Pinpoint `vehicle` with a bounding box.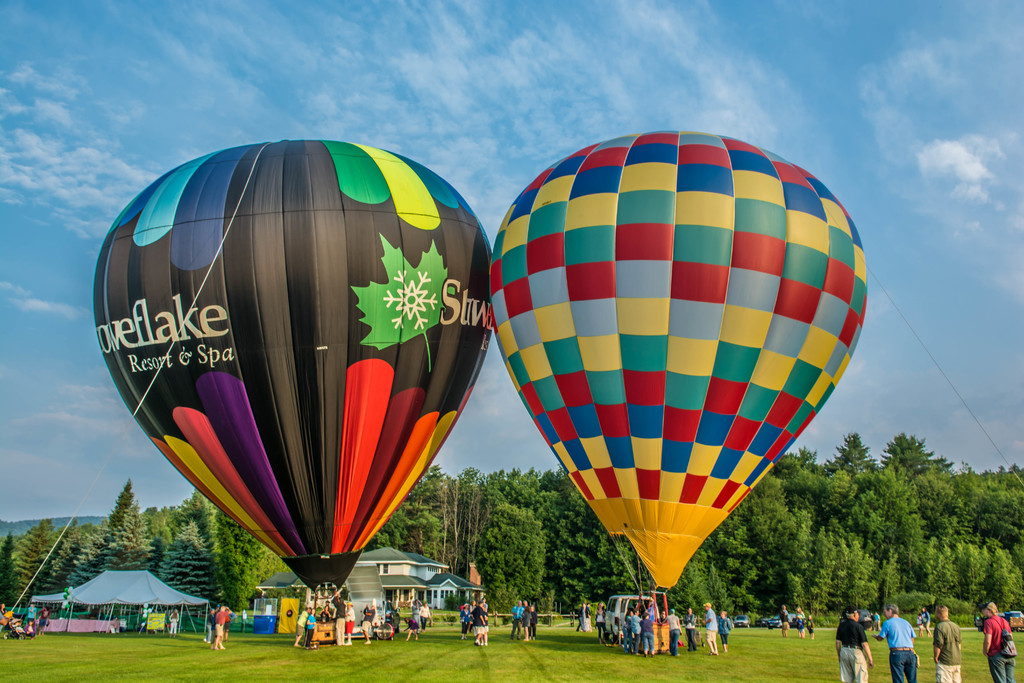
{"x1": 975, "y1": 607, "x2": 1023, "y2": 633}.
